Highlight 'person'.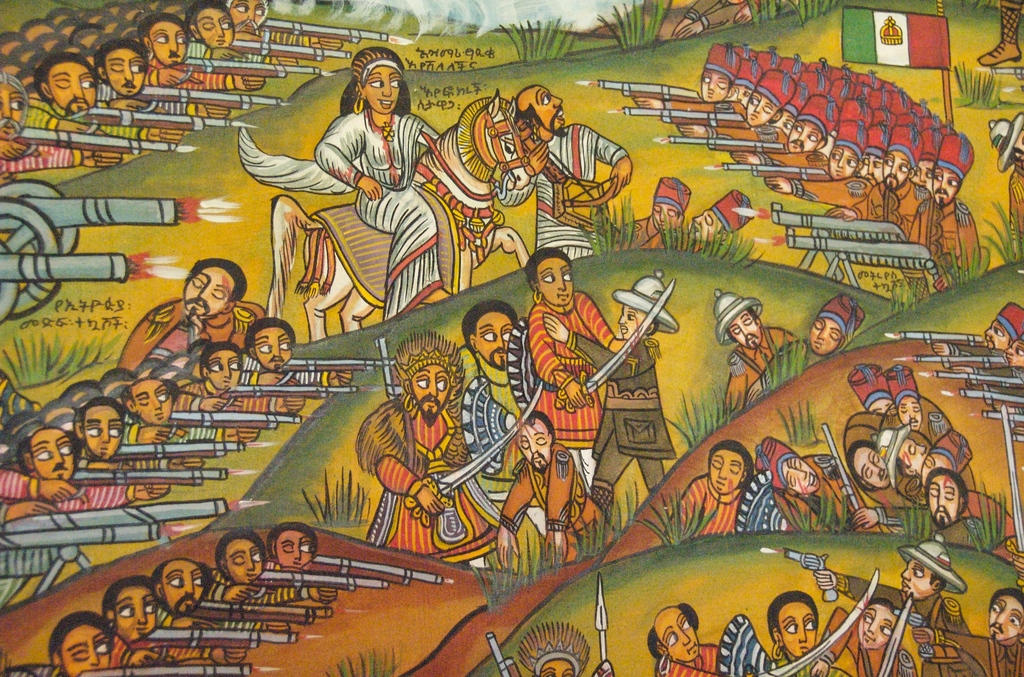
Highlighted region: box(683, 189, 753, 253).
